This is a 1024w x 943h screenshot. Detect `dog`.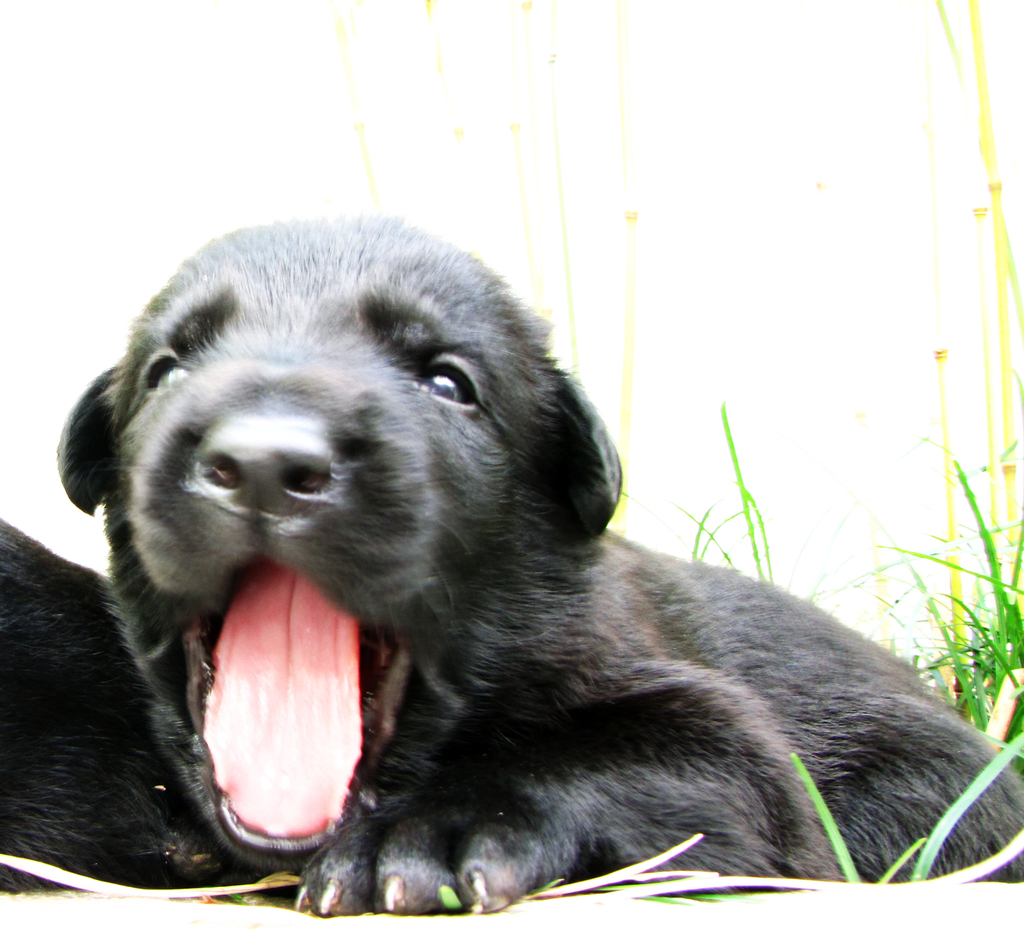
x1=0, y1=216, x2=1023, y2=917.
